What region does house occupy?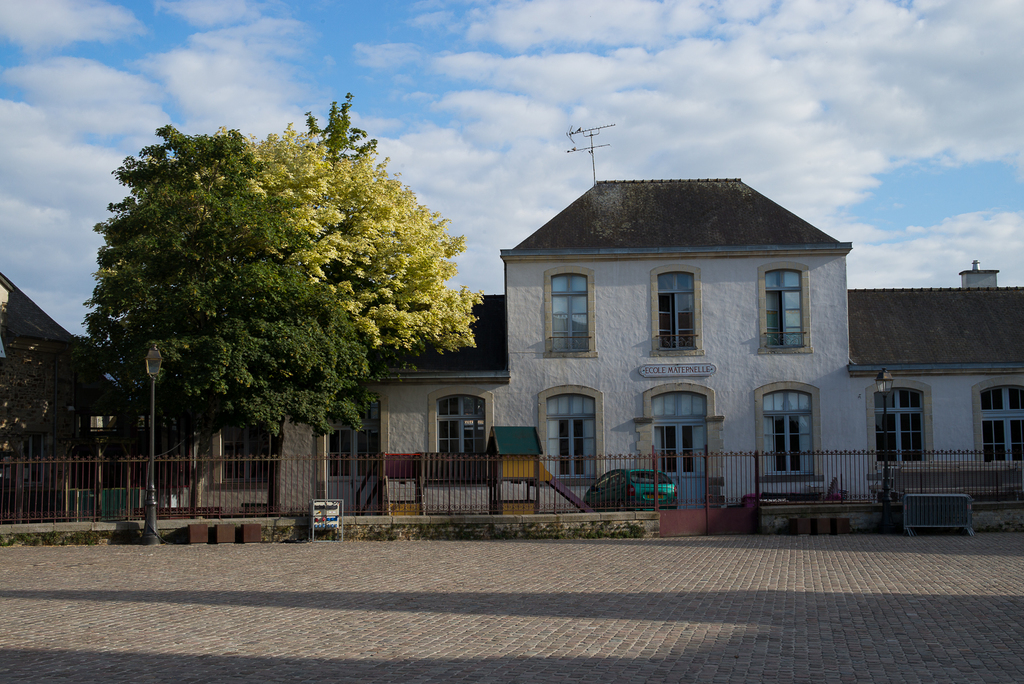
[189,123,1023,518].
